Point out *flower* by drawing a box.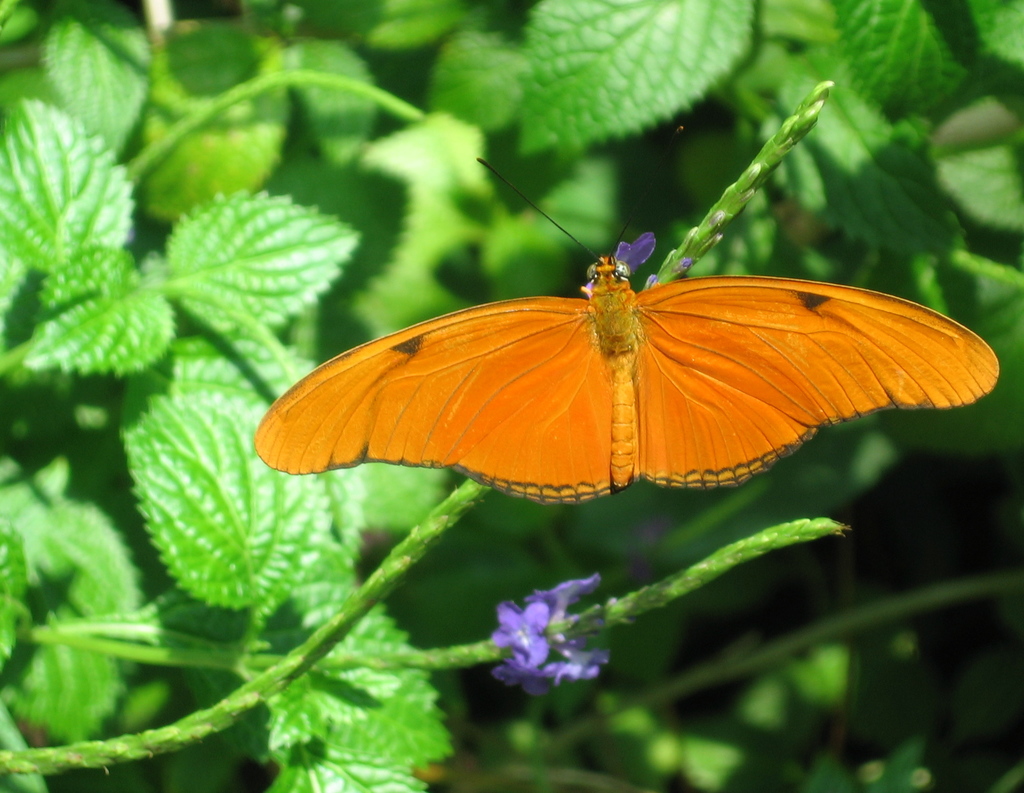
[558, 217, 698, 308].
